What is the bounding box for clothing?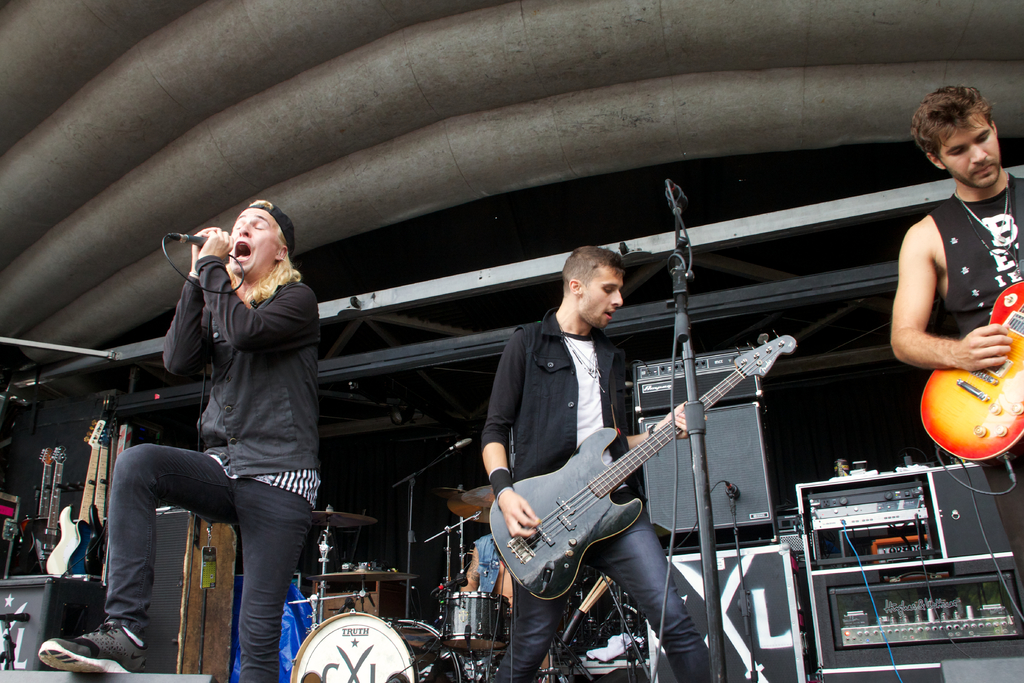
left=481, top=302, right=717, bottom=682.
